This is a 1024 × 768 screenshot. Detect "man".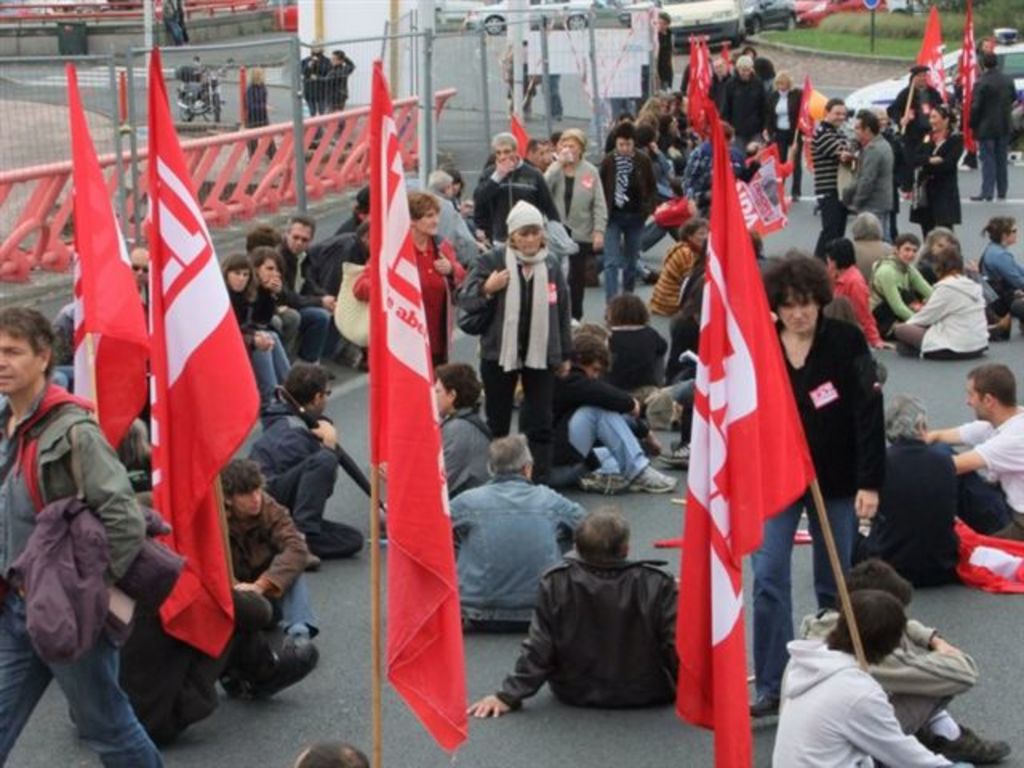
Rect(224, 453, 318, 661).
